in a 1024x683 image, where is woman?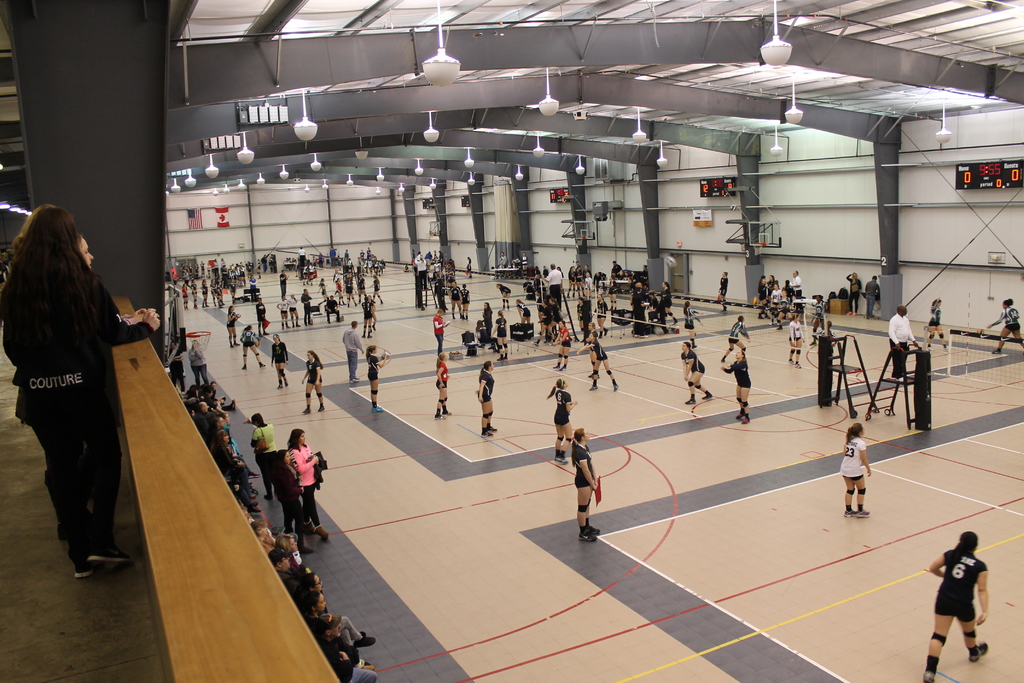
<region>447, 280, 464, 320</region>.
